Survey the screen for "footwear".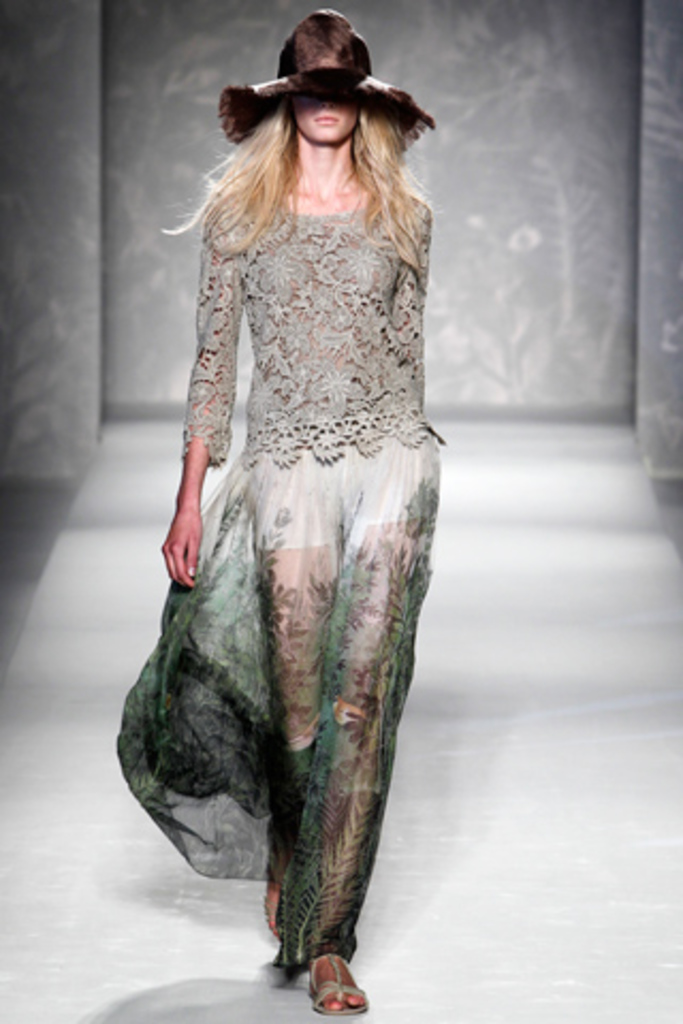
Survey found: (x1=263, y1=815, x2=284, y2=934).
